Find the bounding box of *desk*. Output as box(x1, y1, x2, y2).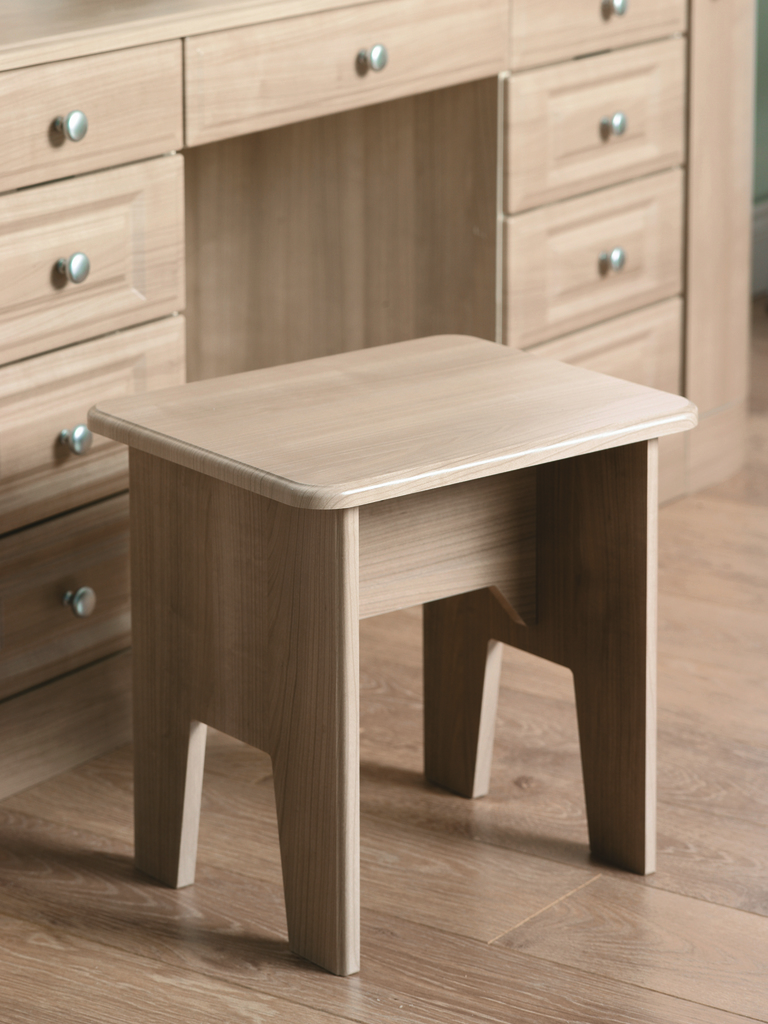
box(0, 0, 764, 804).
